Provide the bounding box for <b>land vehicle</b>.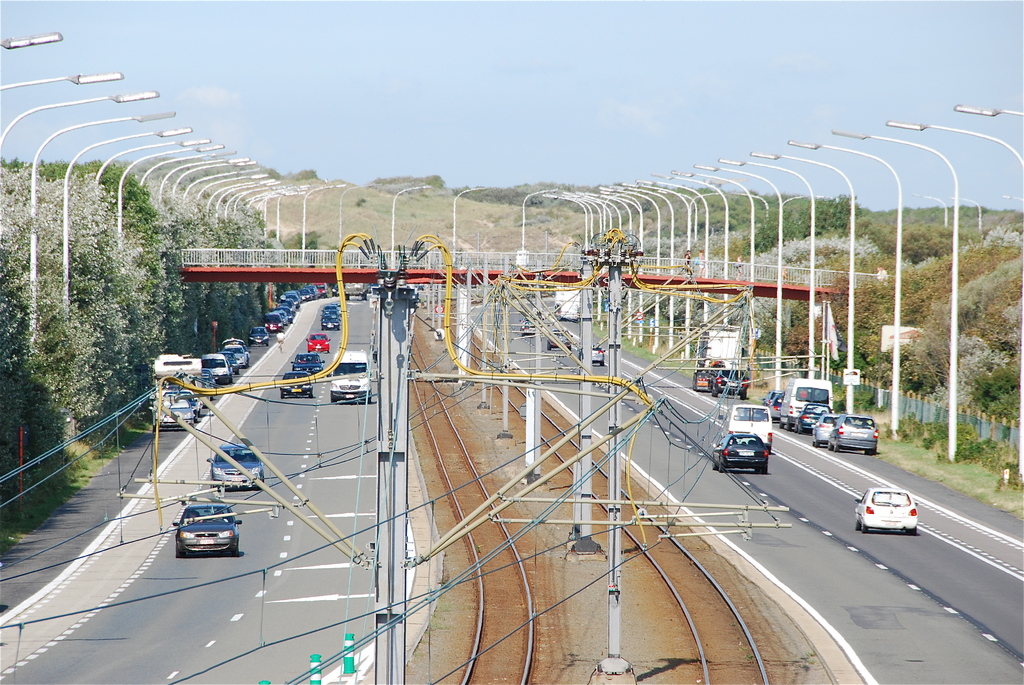
box=[328, 349, 374, 406].
